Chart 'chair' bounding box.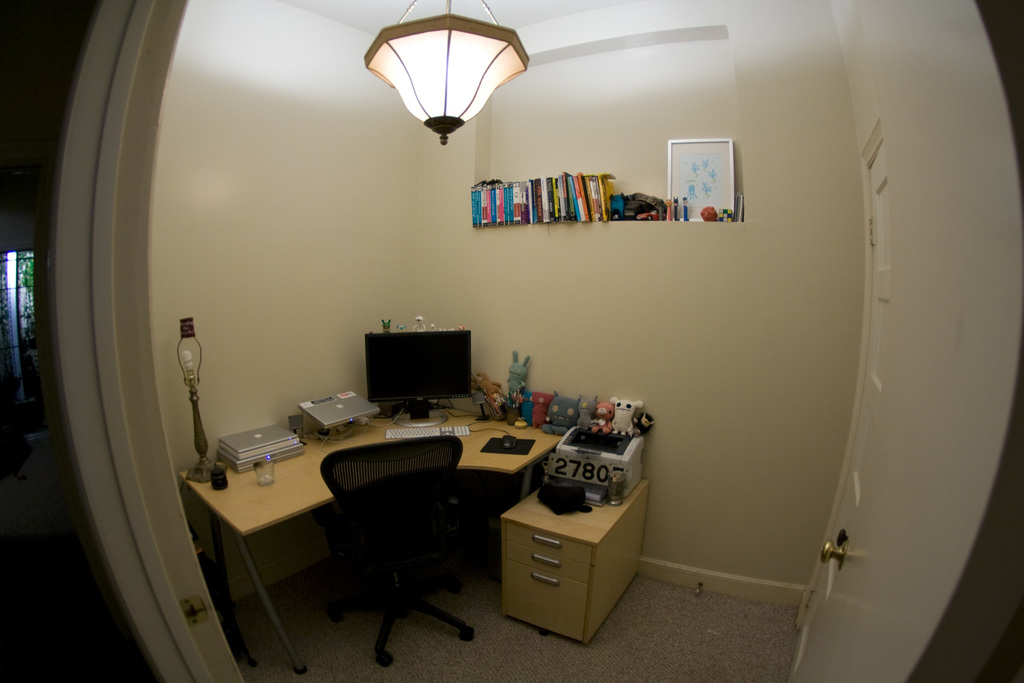
Charted: 303 447 496 650.
